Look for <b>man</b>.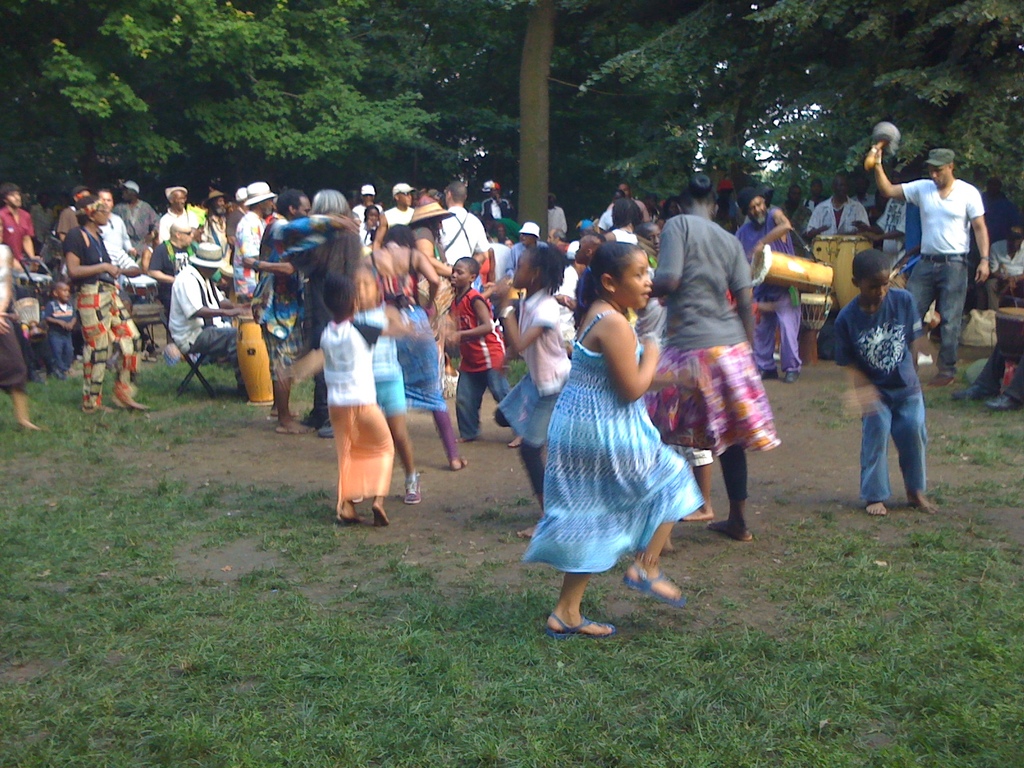
Found: 733/184/792/383.
